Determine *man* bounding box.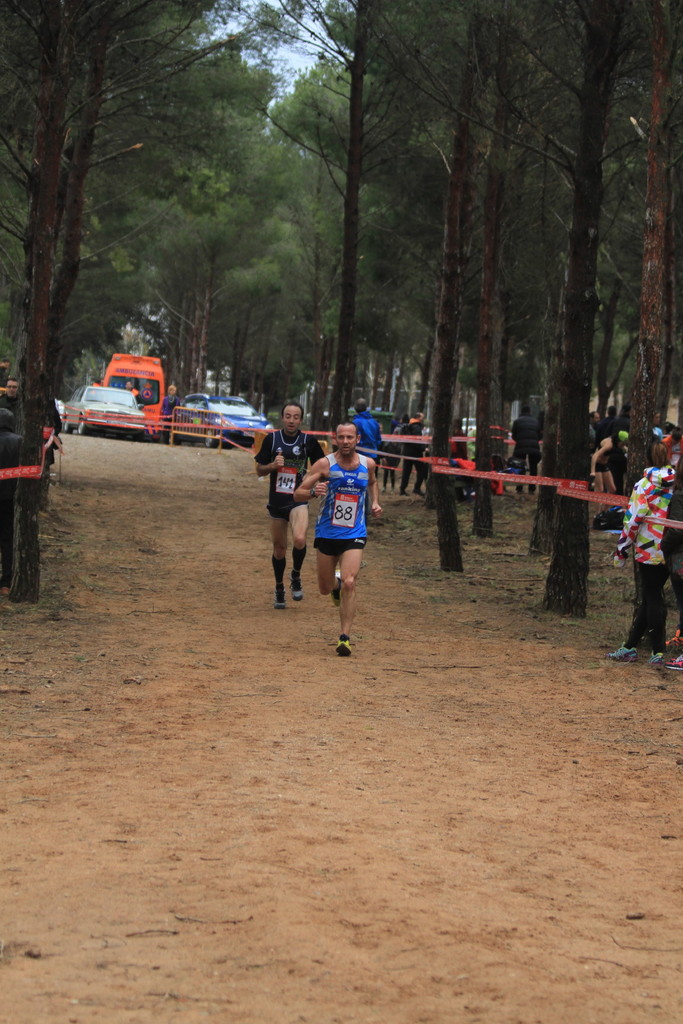
Determined: x1=511 y1=405 x2=542 y2=496.
